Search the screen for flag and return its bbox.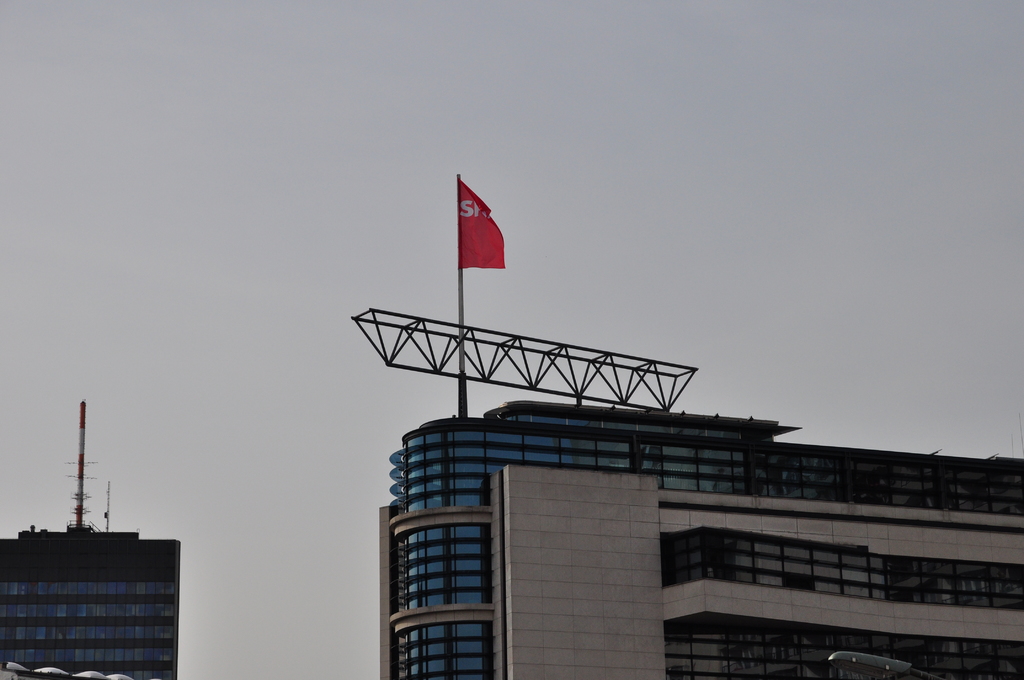
Found: locate(461, 177, 508, 275).
